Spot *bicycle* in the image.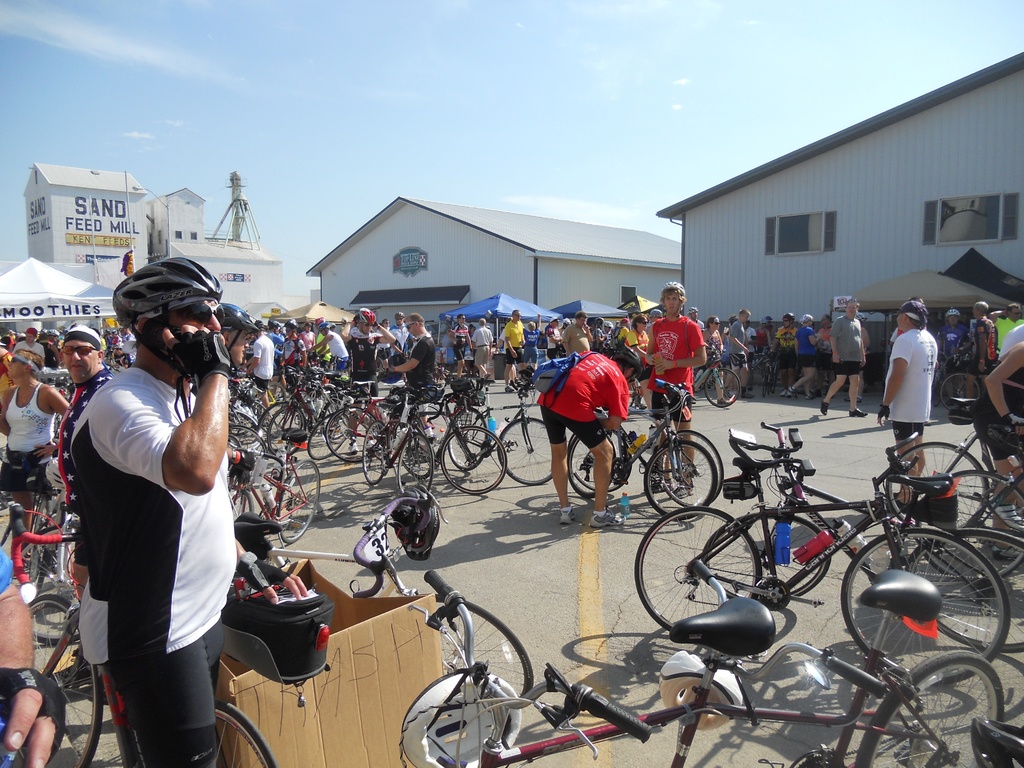
*bicycle* found at 10:521:282:767.
